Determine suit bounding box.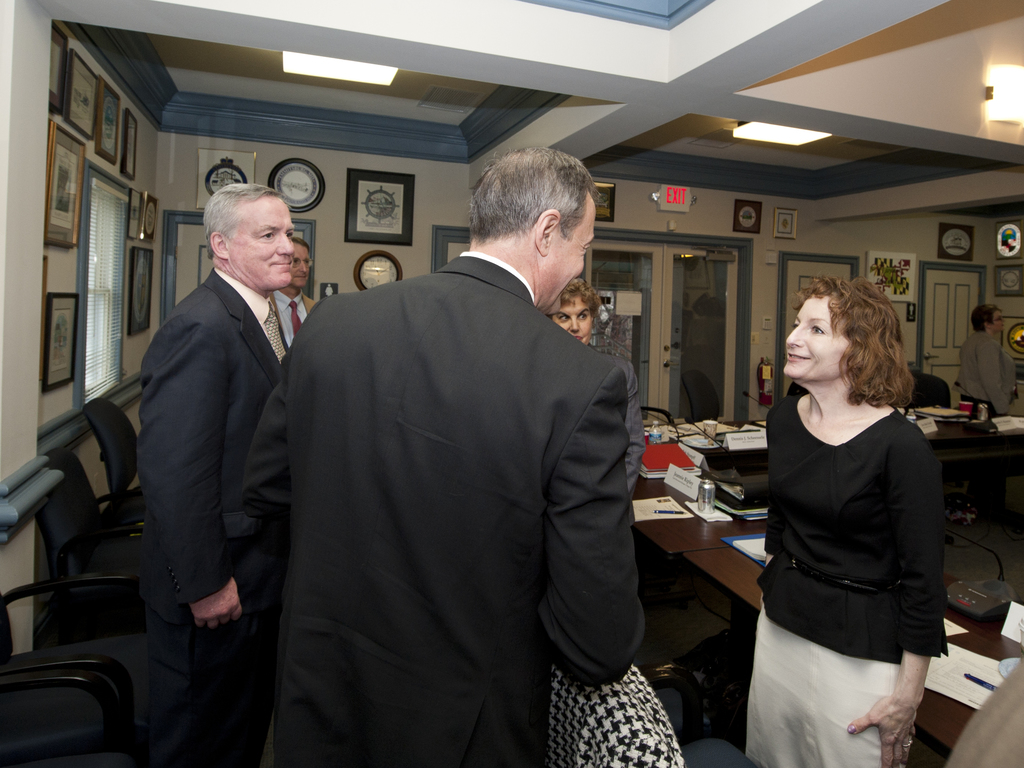
Determined: [left=584, top=341, right=646, bottom=495].
